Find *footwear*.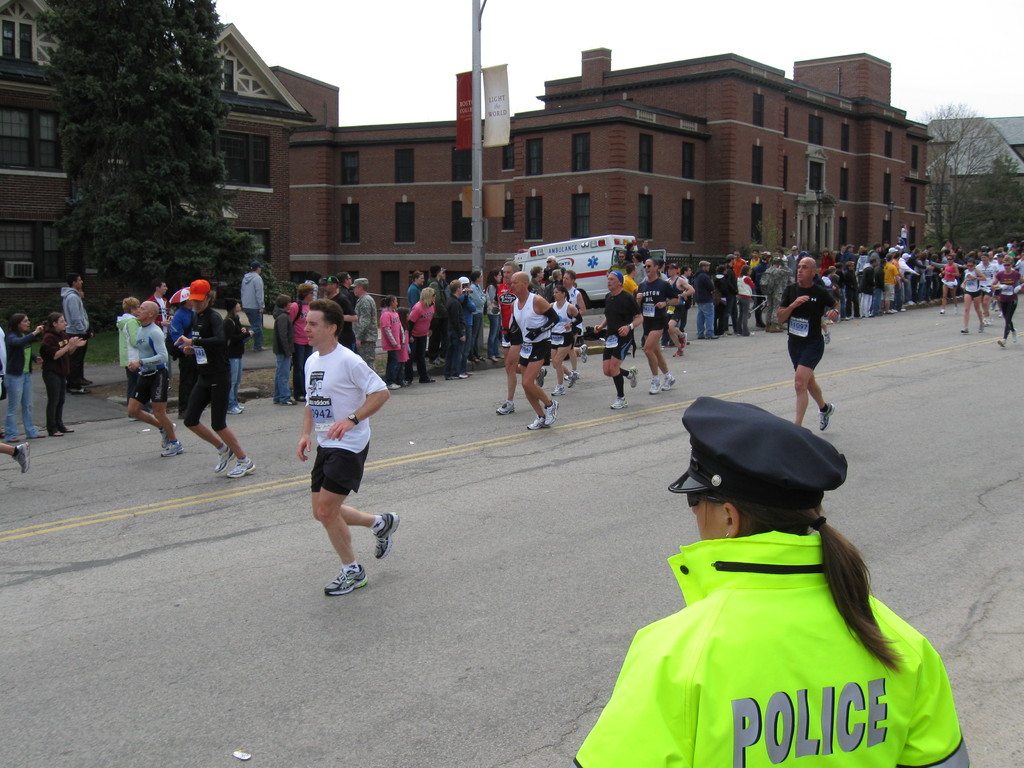
659, 373, 678, 388.
